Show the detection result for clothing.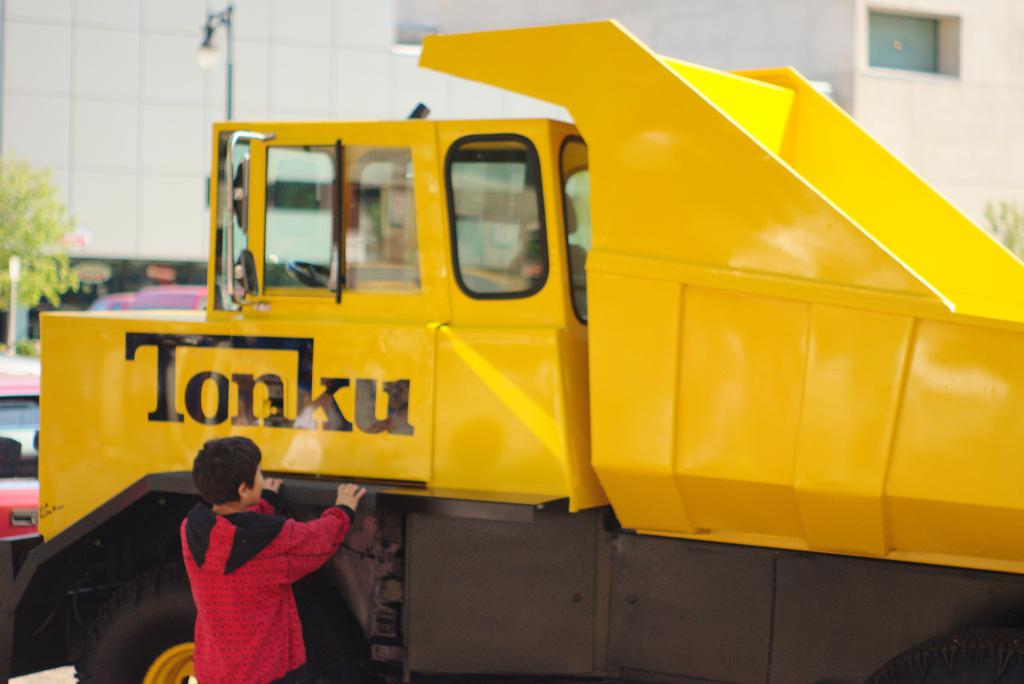
select_region(157, 491, 332, 681).
